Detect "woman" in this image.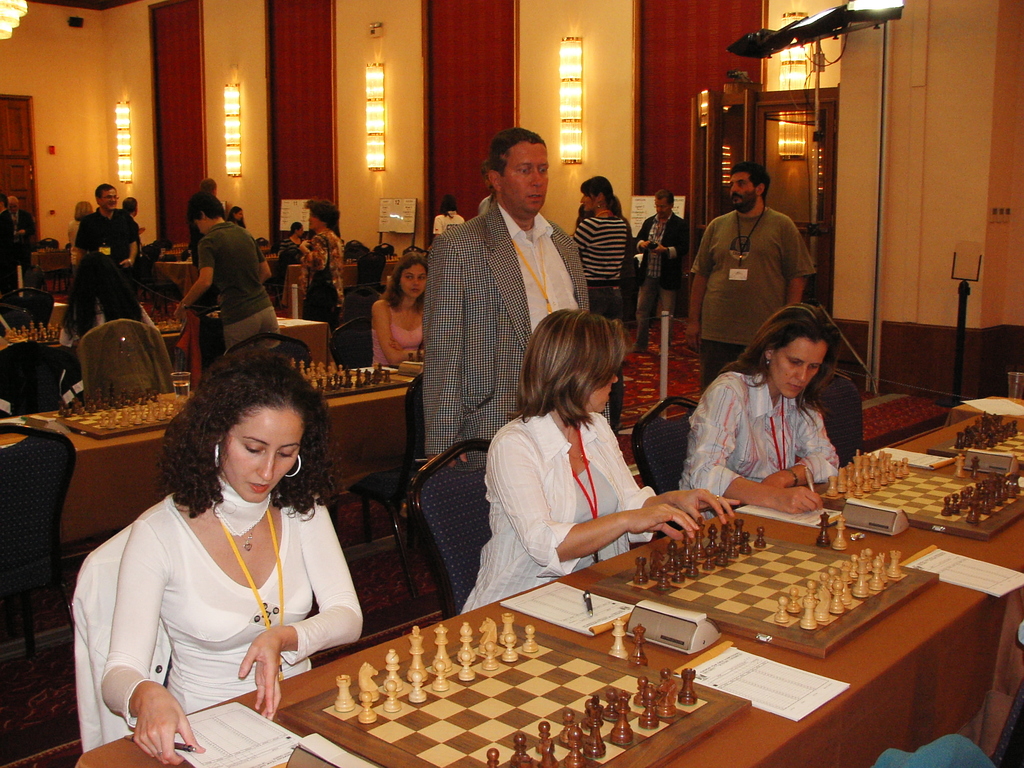
Detection: 74, 349, 374, 748.
